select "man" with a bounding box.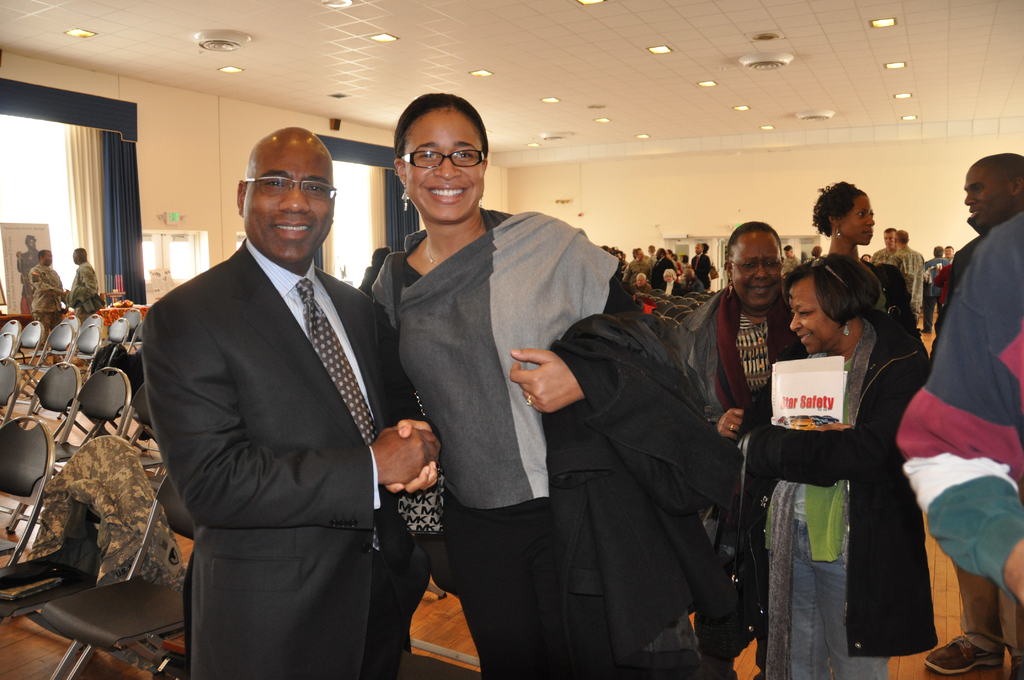
box=[883, 231, 925, 332].
